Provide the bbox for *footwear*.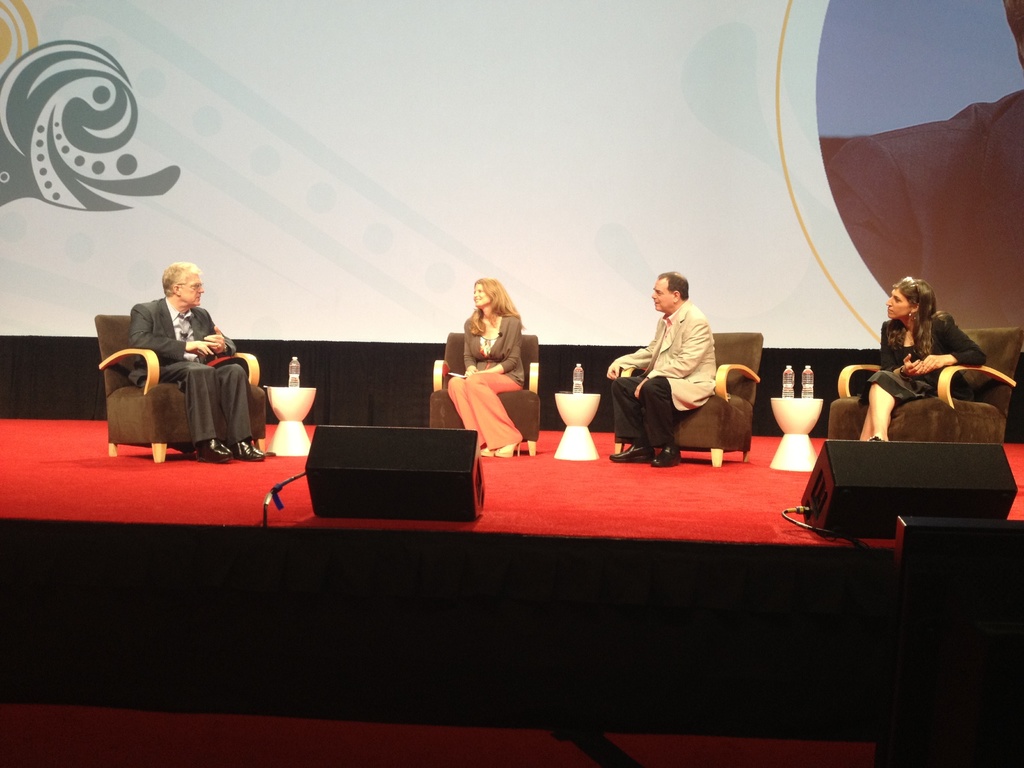
{"x1": 196, "y1": 442, "x2": 234, "y2": 464}.
